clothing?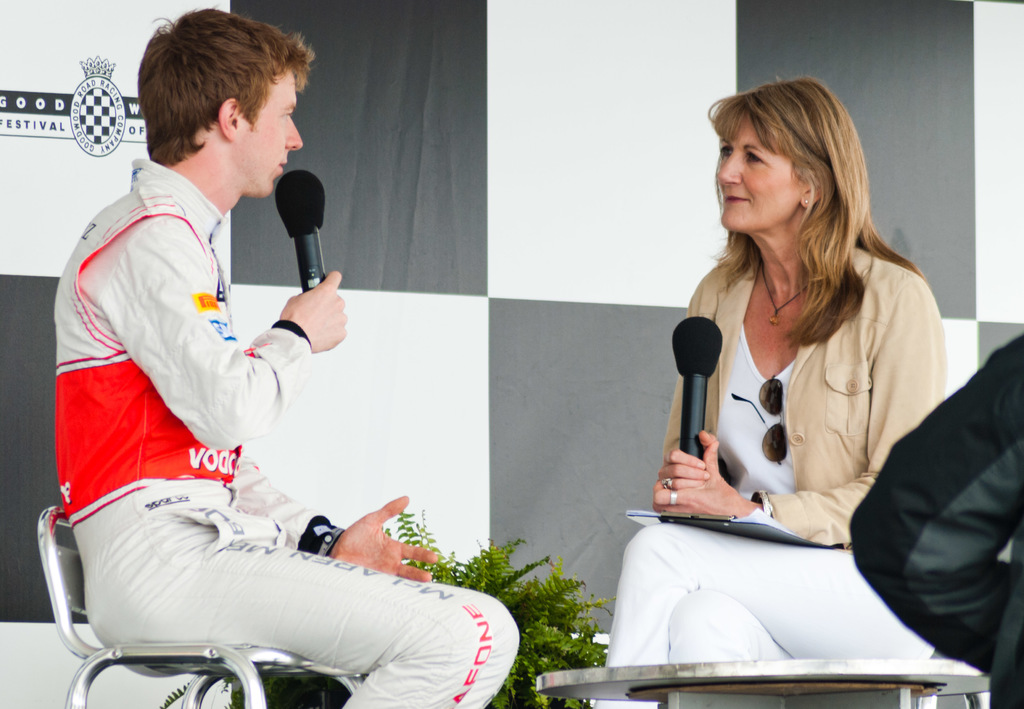
49:150:524:708
